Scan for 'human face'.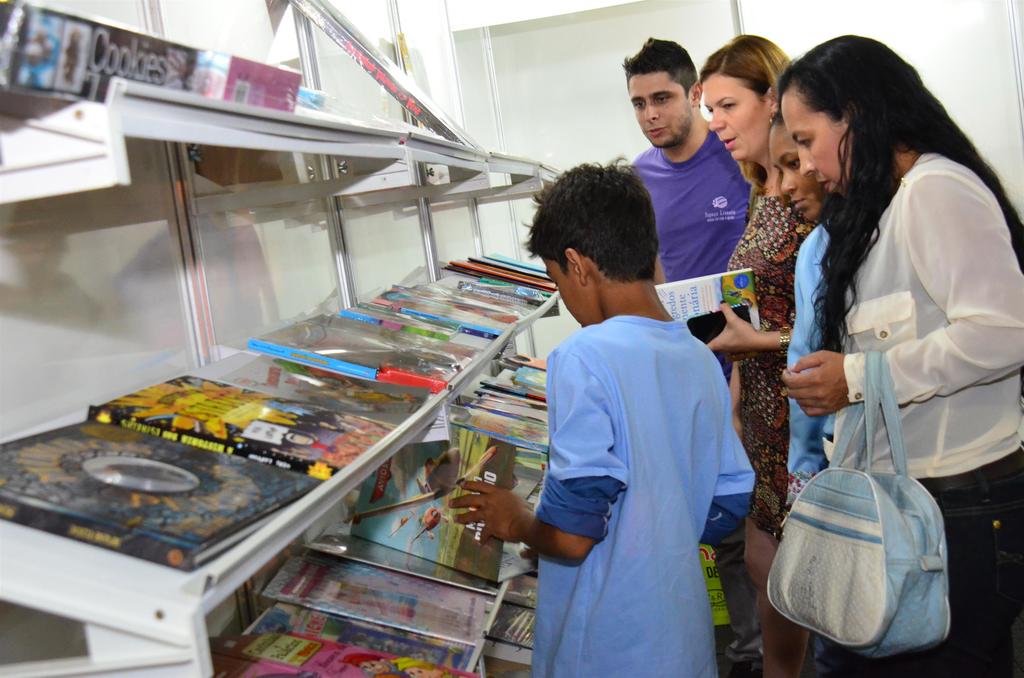
Scan result: 764, 120, 823, 222.
